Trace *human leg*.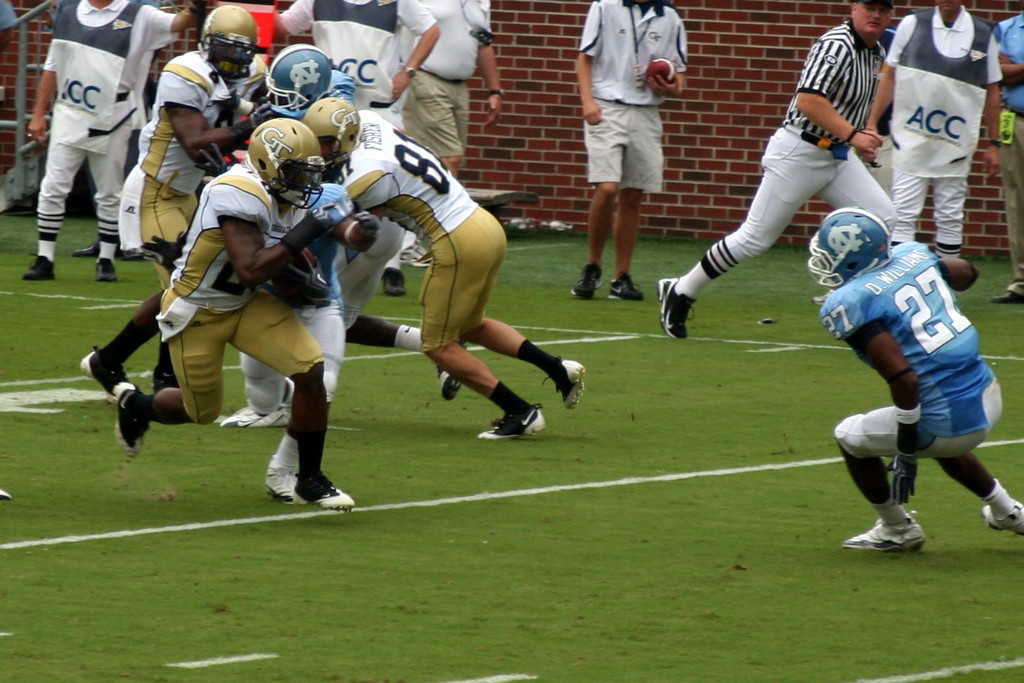
Traced to locate(79, 256, 167, 395).
